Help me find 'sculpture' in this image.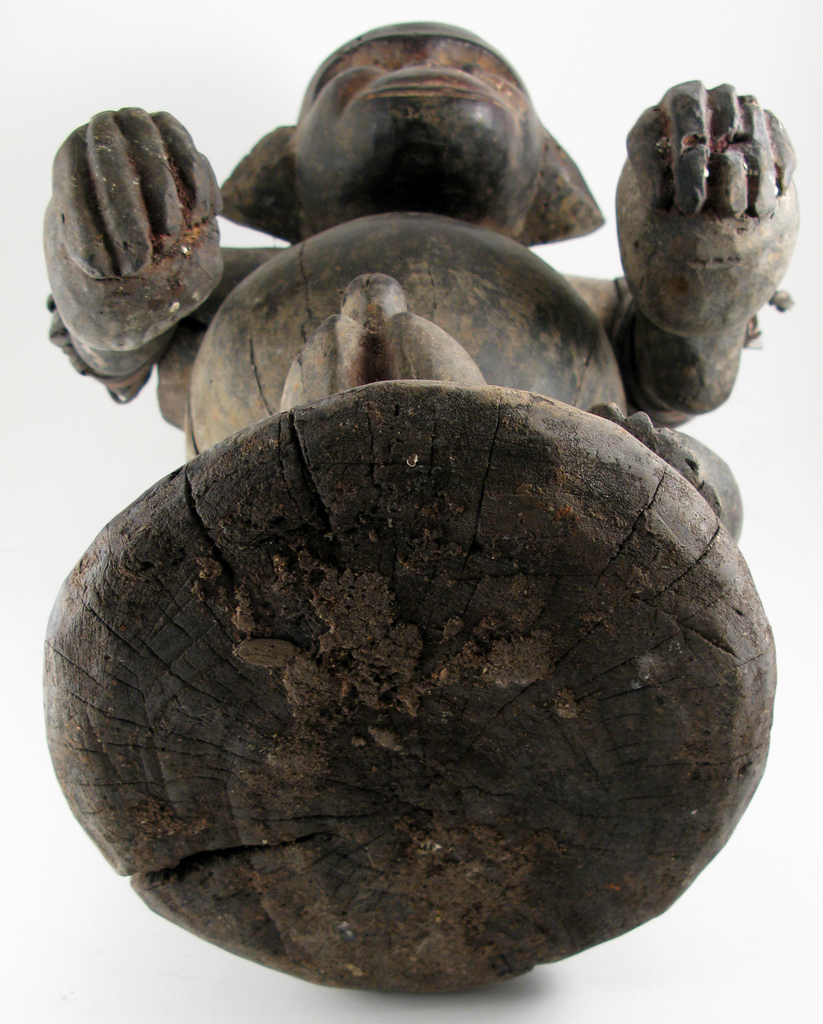
Found it: x1=38, y1=13, x2=822, y2=1005.
